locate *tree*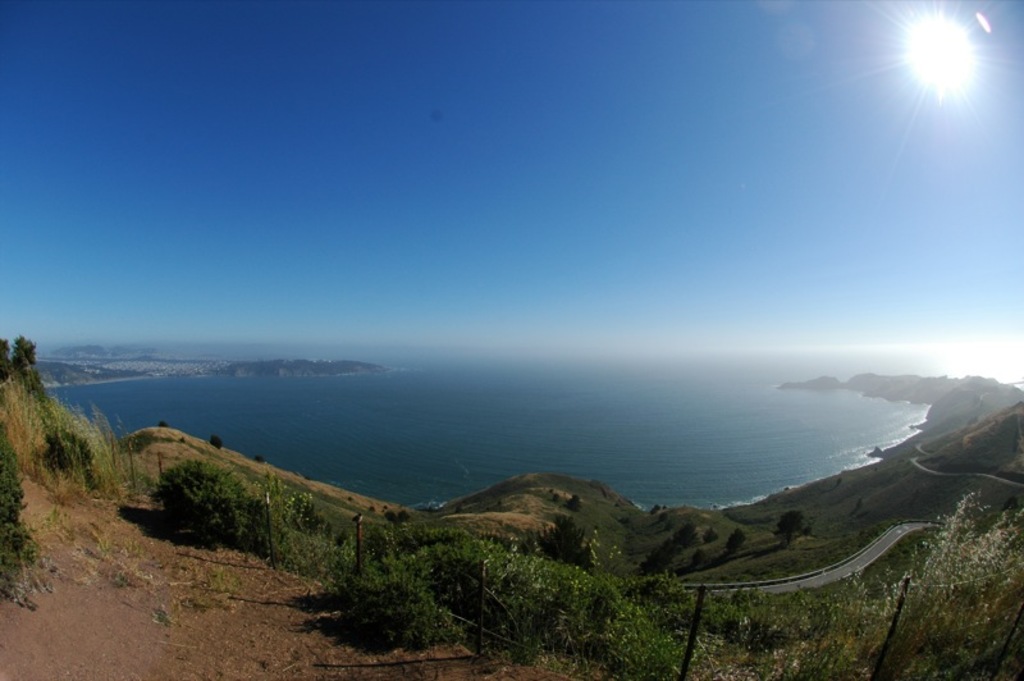
(left=530, top=513, right=602, bottom=572)
